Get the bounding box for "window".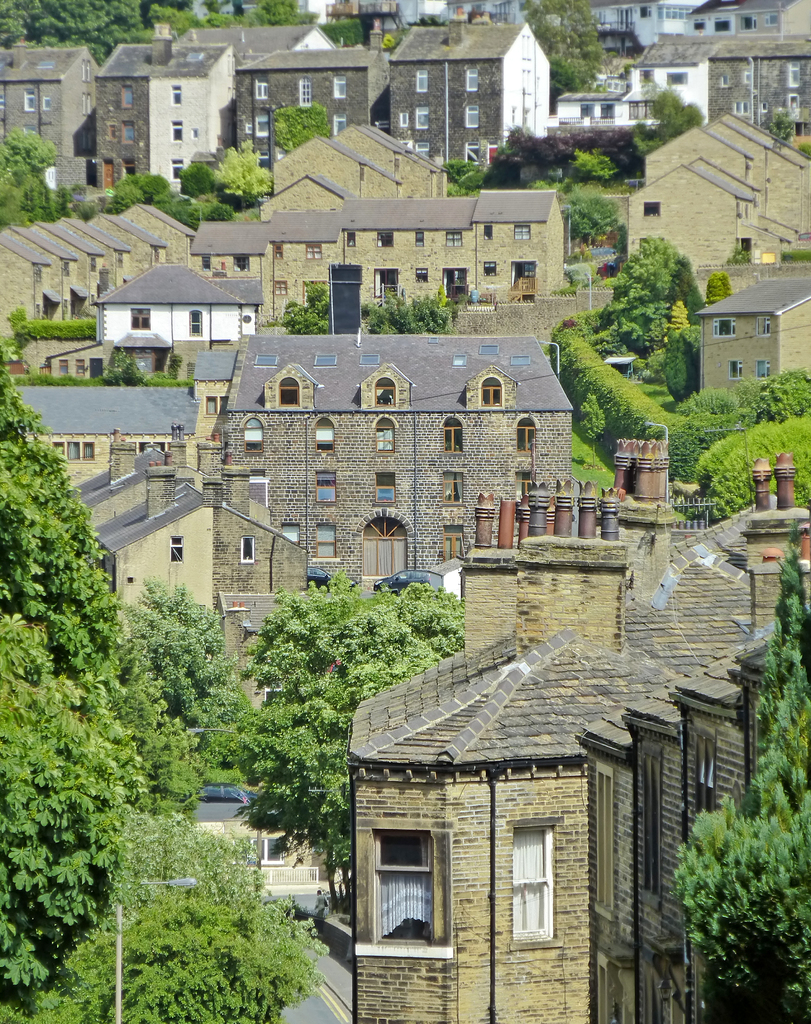
414 108 428 134.
